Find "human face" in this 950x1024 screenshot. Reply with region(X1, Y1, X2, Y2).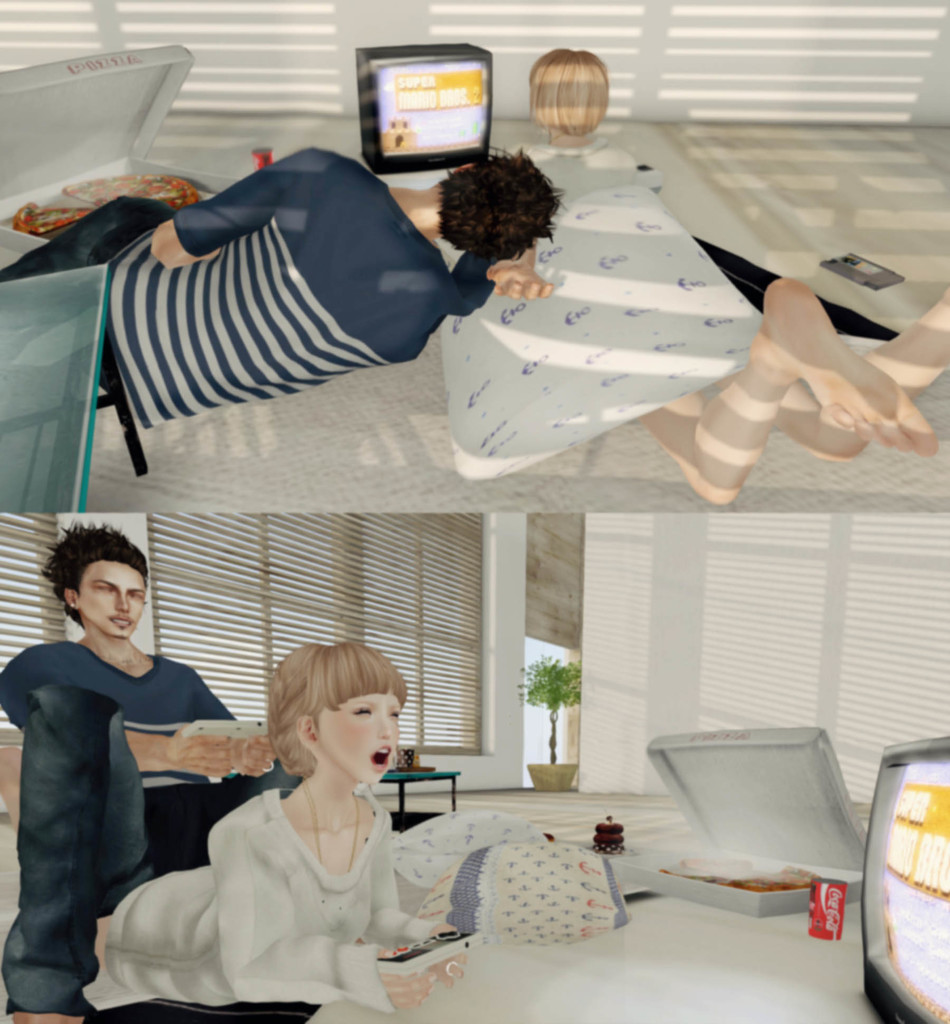
region(320, 688, 404, 791).
